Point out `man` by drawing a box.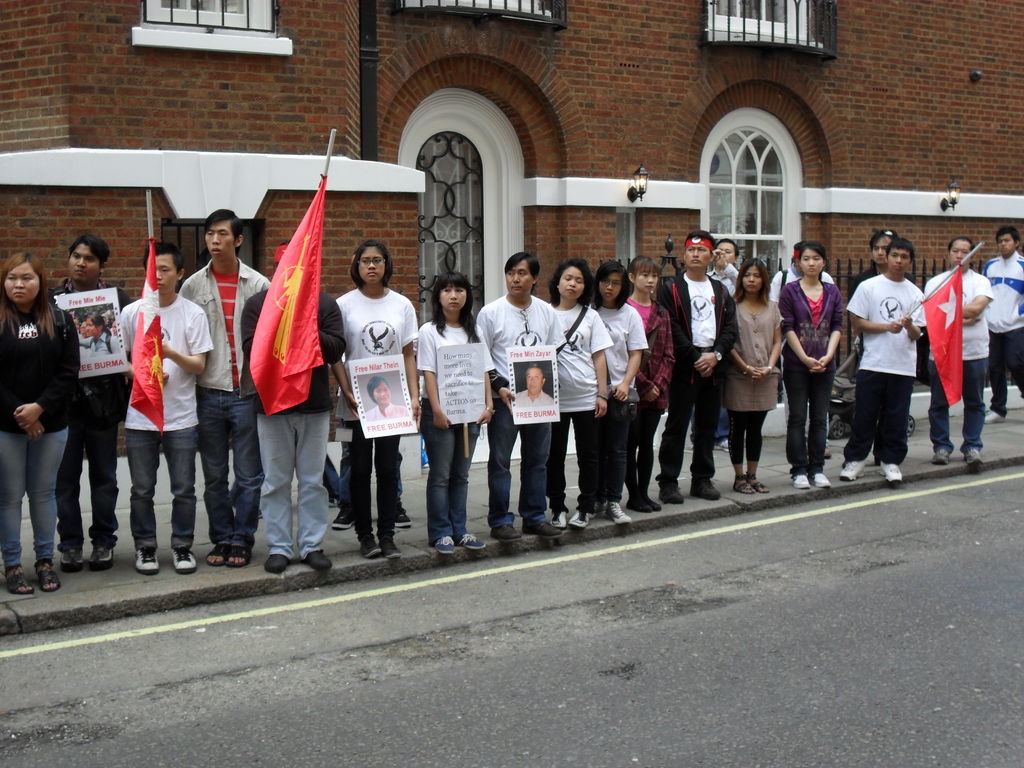
706:234:744:448.
